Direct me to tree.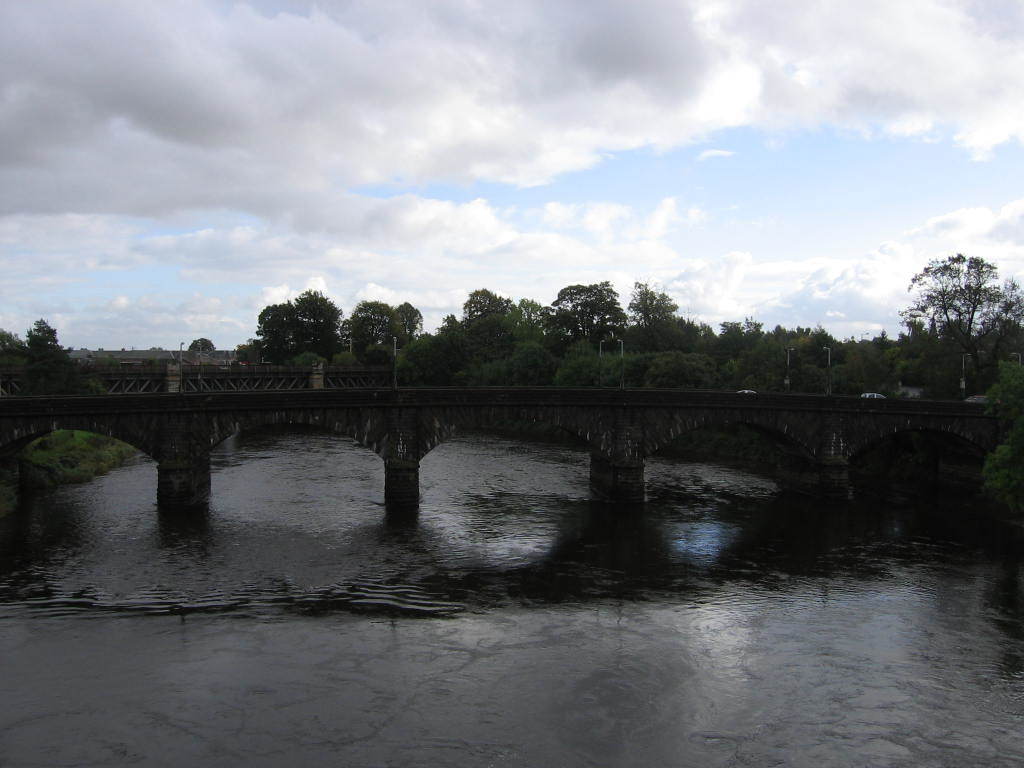
Direction: BBox(462, 330, 528, 378).
